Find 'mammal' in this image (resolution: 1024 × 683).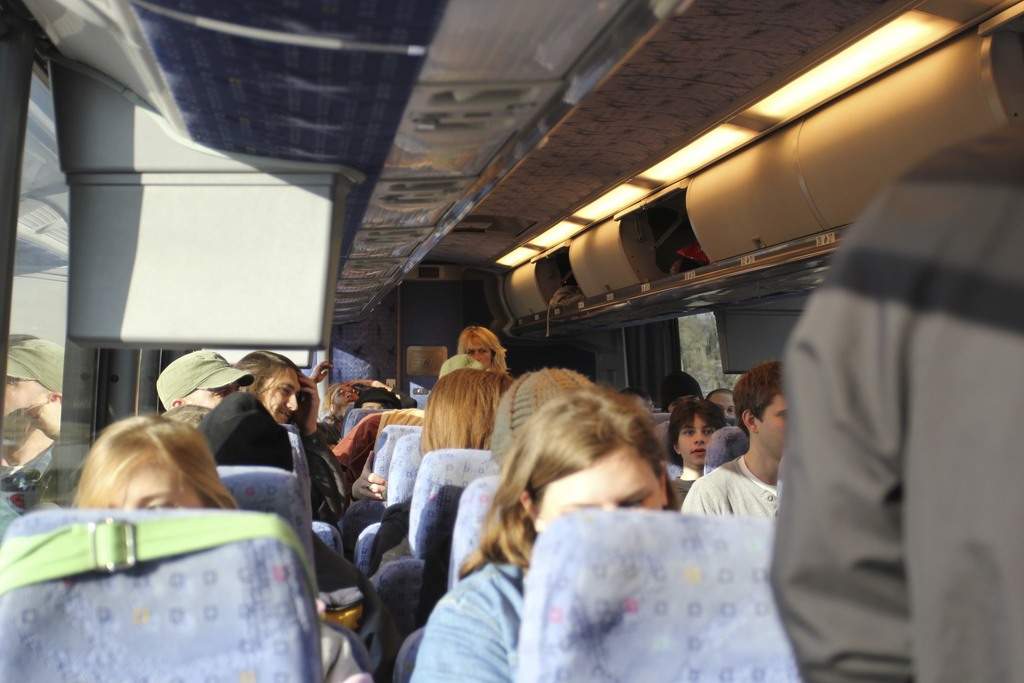
700,384,743,421.
